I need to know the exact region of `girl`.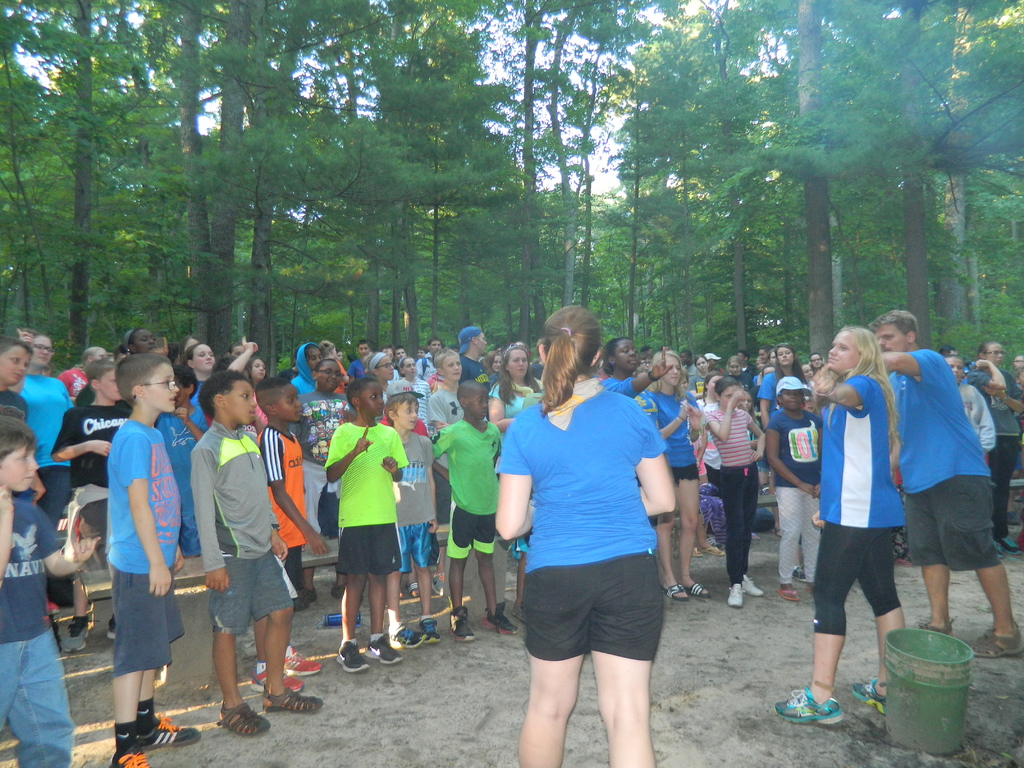
Region: select_region(758, 346, 804, 460).
